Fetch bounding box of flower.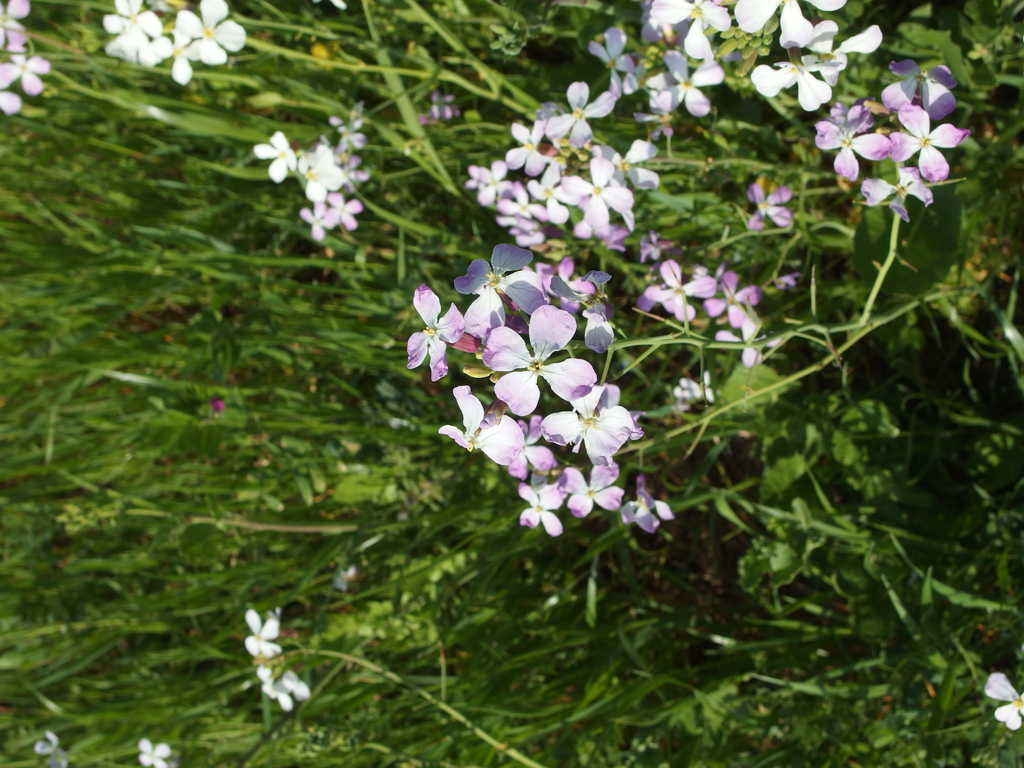
Bbox: left=252, top=129, right=300, bottom=180.
